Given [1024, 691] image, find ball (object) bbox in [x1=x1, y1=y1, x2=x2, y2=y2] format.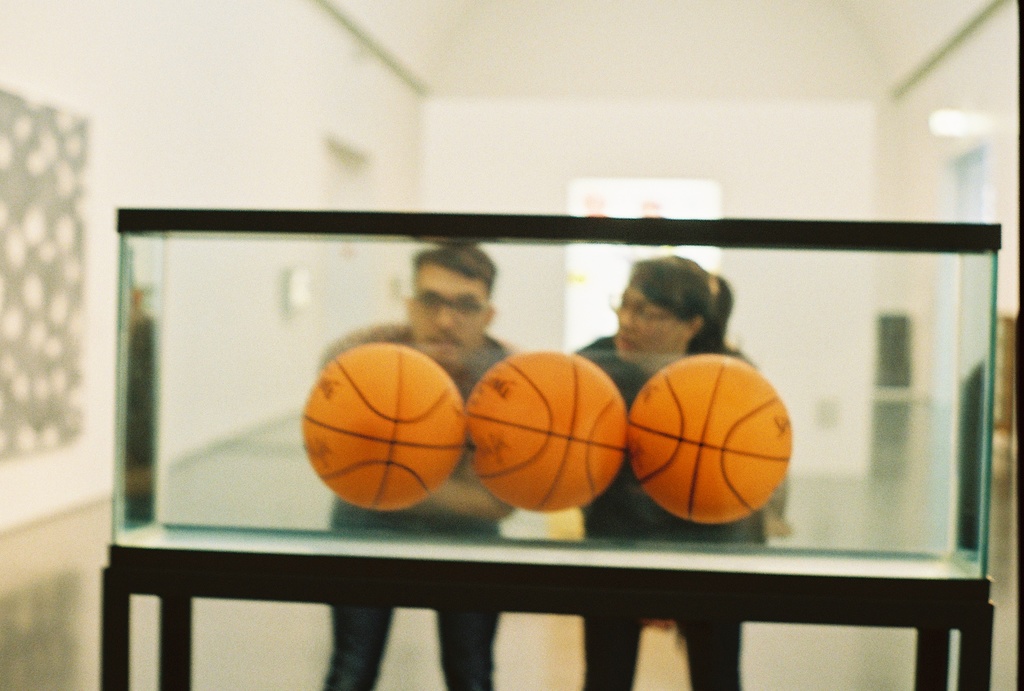
[x1=473, y1=351, x2=628, y2=514].
